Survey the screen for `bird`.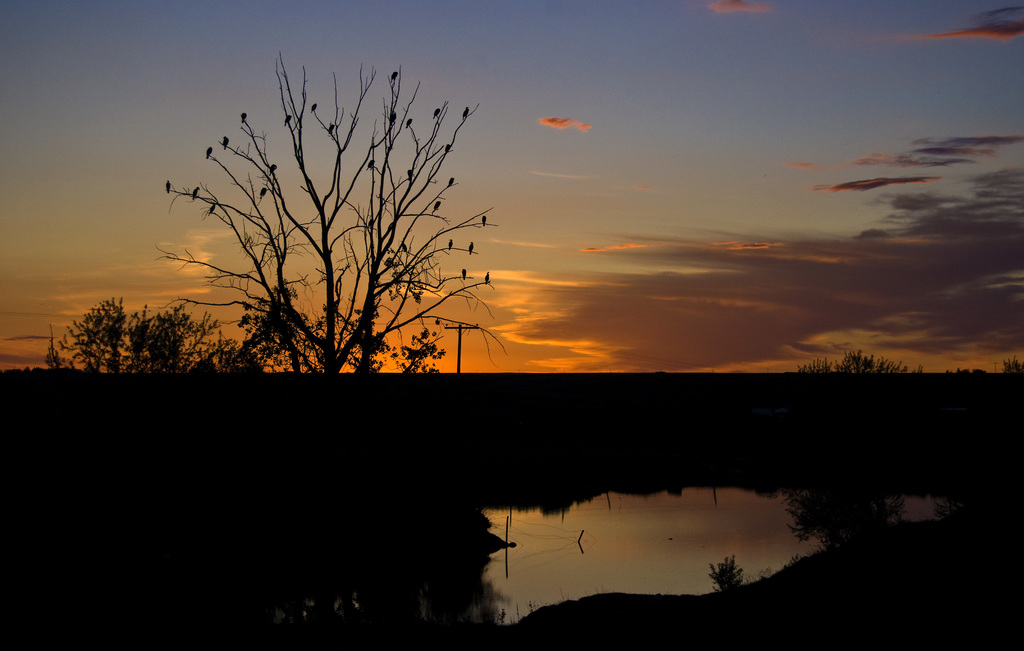
Survey found: BBox(404, 117, 412, 129).
